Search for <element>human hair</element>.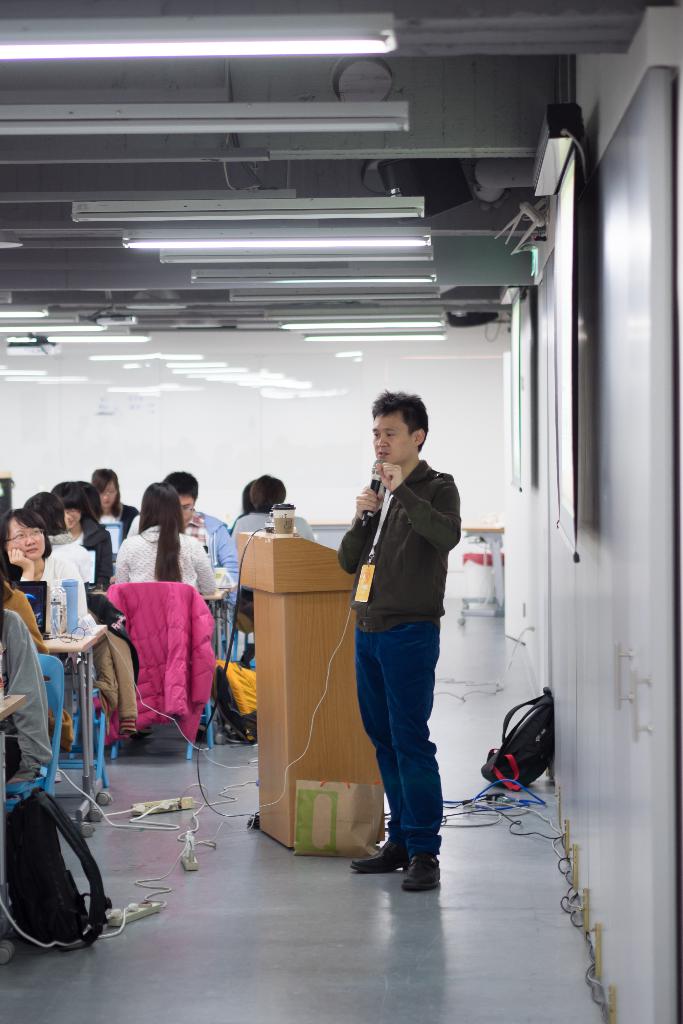
Found at crop(369, 385, 427, 453).
